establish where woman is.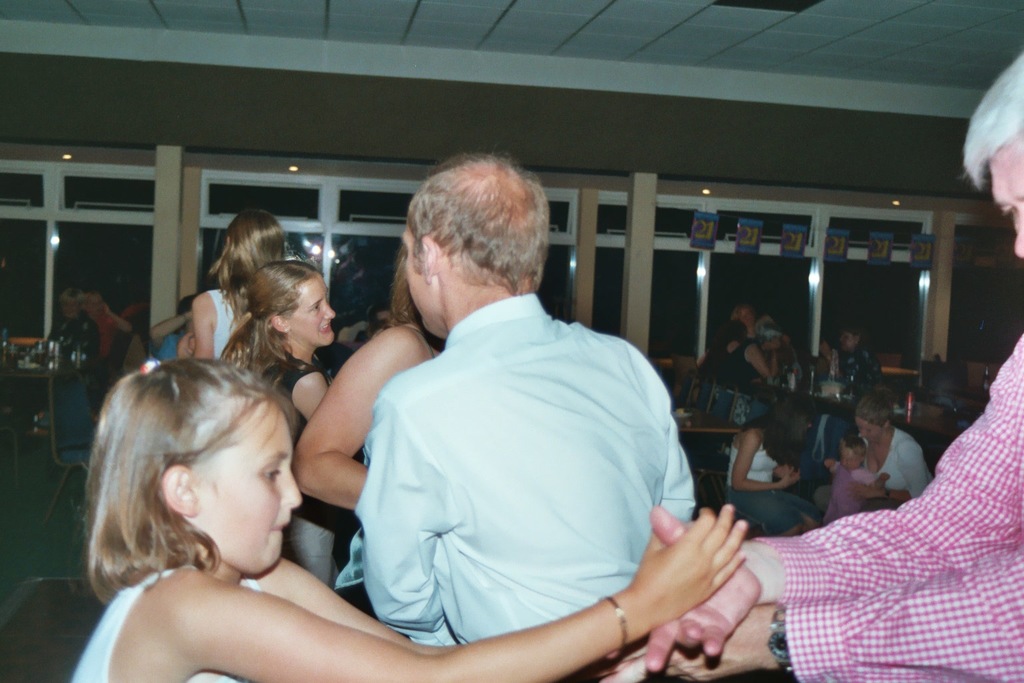
Established at [x1=727, y1=296, x2=761, y2=333].
